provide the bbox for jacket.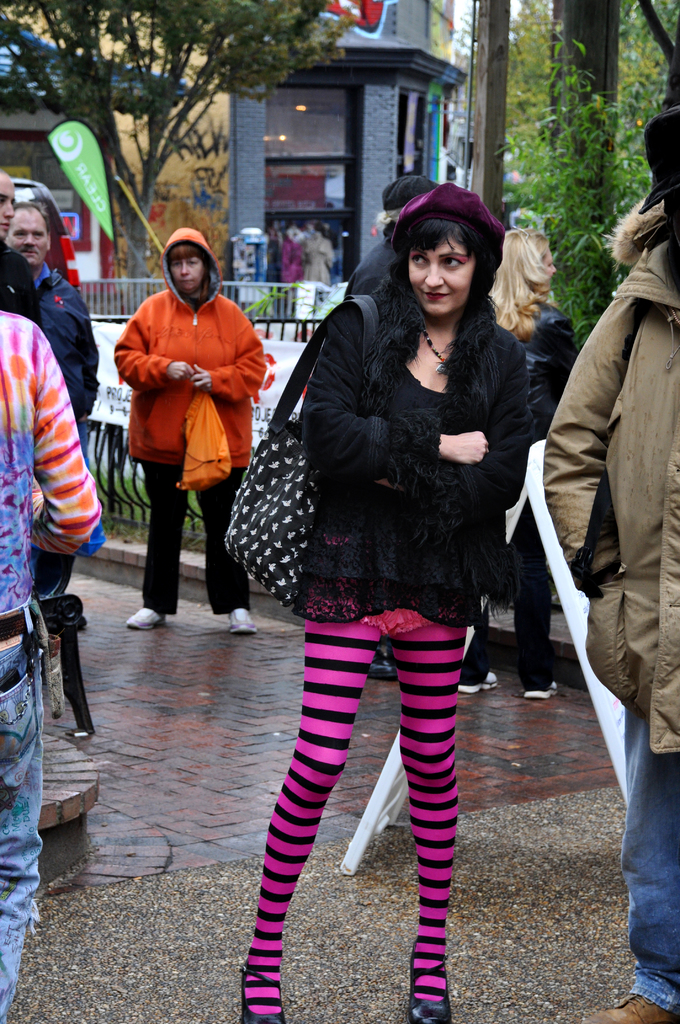
[x1=546, y1=190, x2=679, y2=755].
